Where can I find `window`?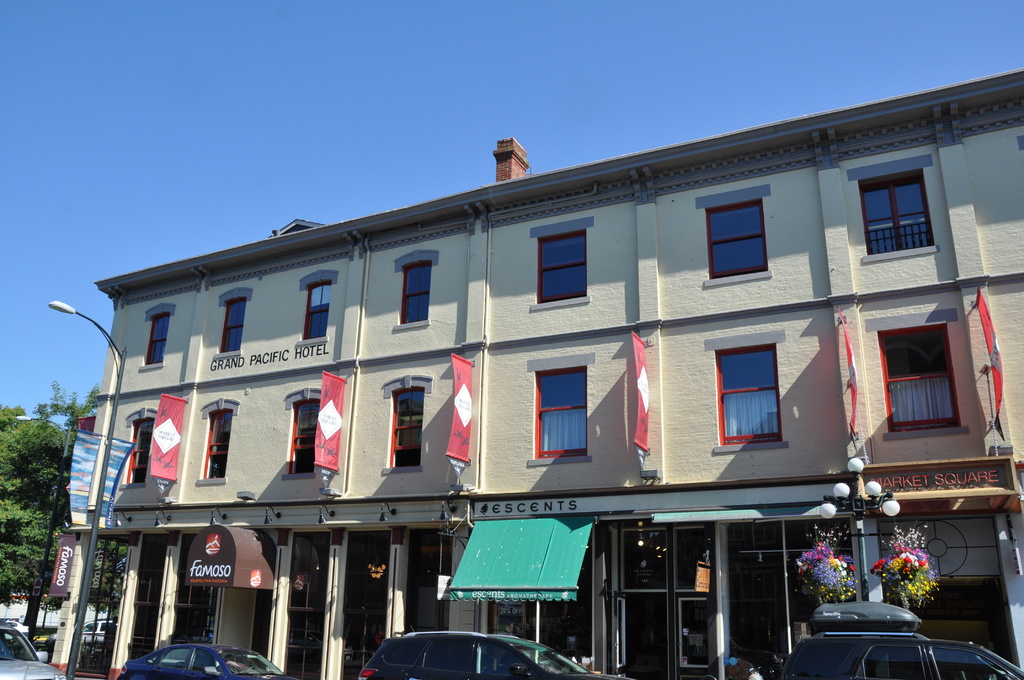
You can find it at box(304, 284, 334, 340).
